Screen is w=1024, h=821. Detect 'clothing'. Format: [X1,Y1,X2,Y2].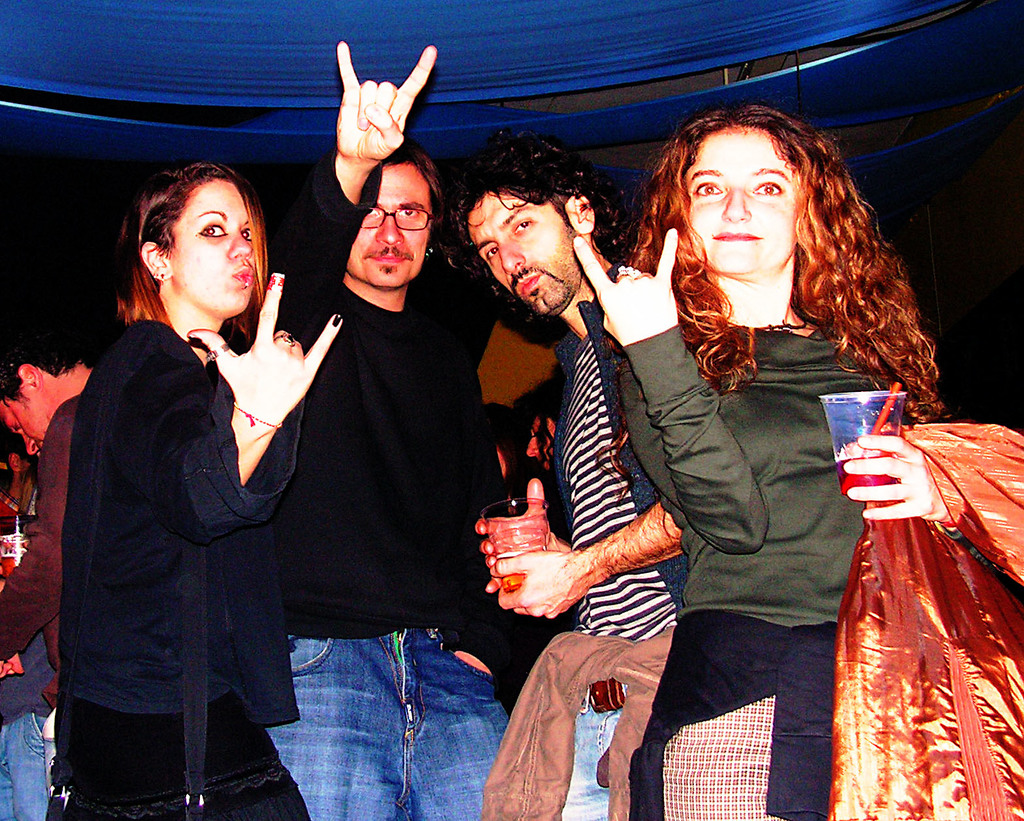
[40,242,348,820].
